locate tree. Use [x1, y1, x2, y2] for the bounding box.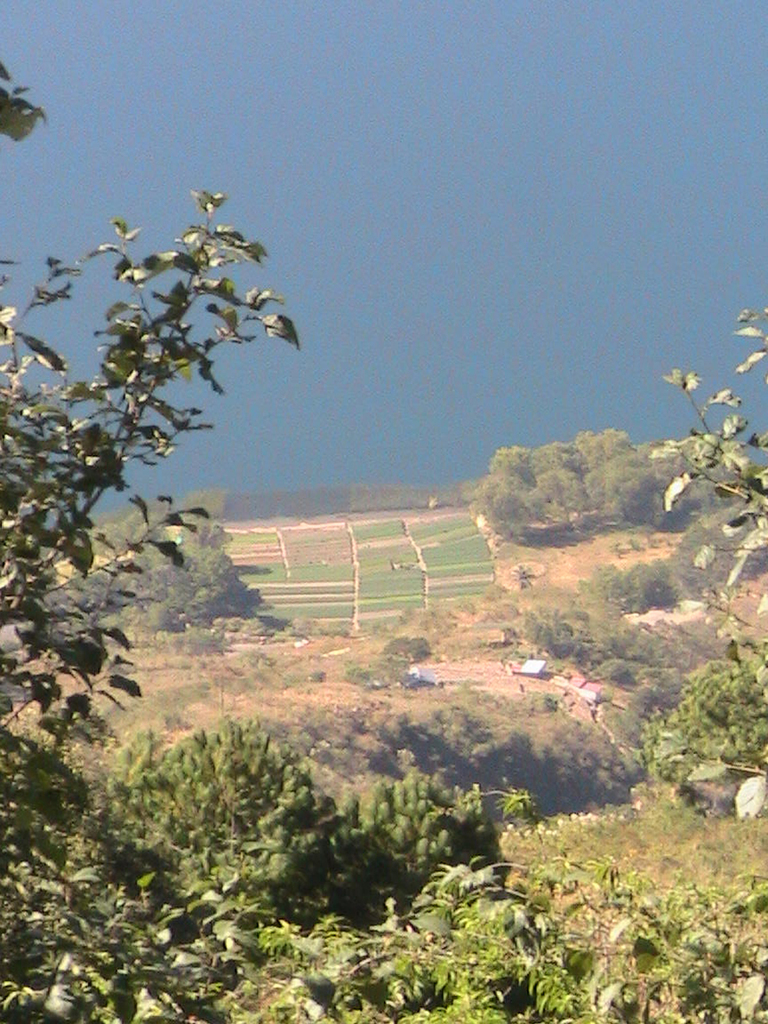
[107, 534, 247, 634].
